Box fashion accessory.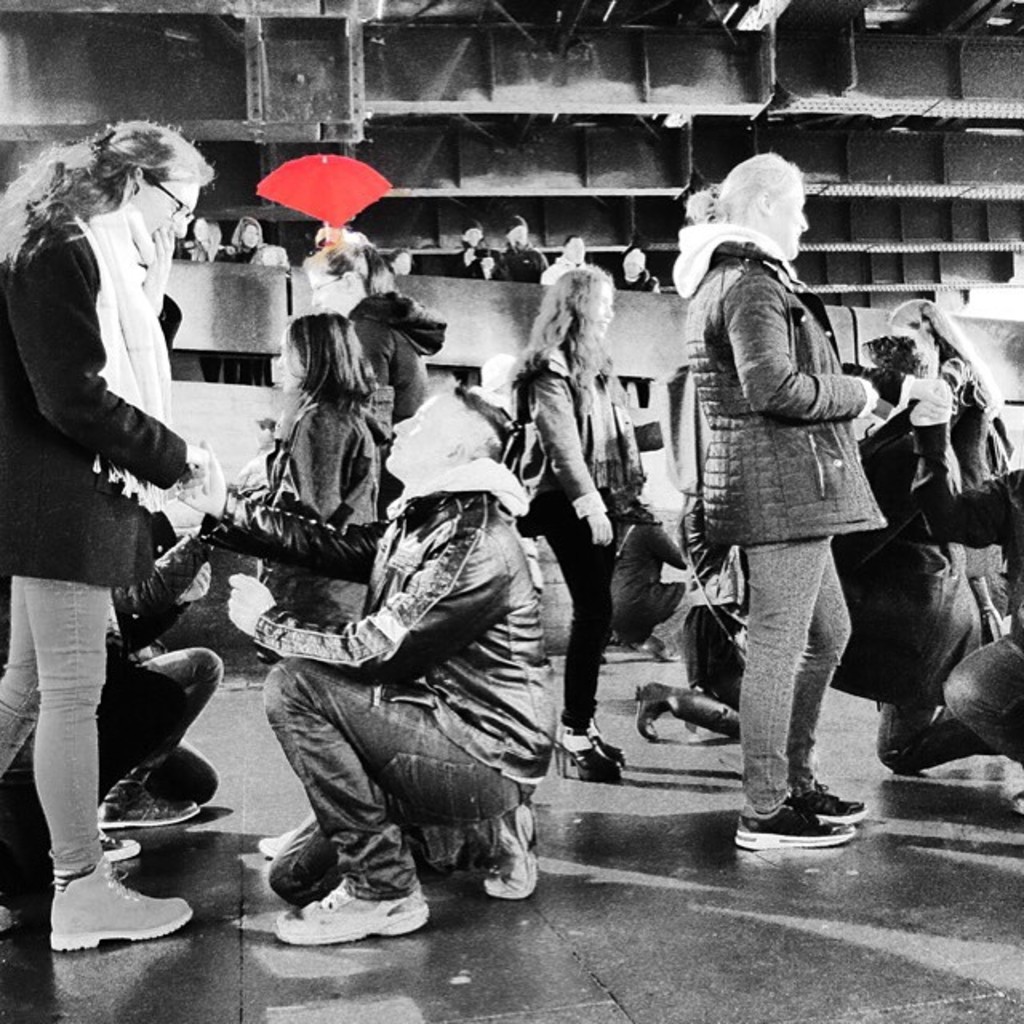
l=94, t=832, r=139, b=864.
